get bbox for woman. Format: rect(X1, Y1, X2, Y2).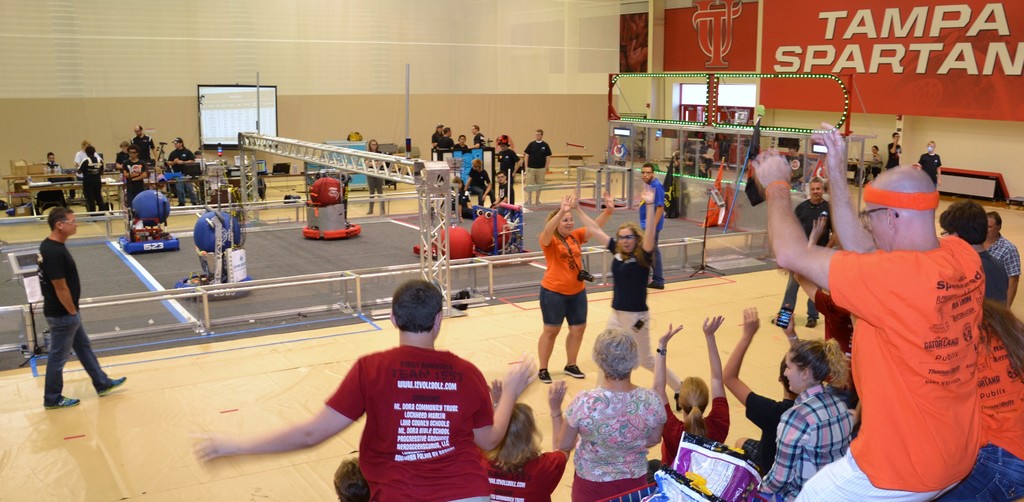
rect(365, 138, 388, 218).
